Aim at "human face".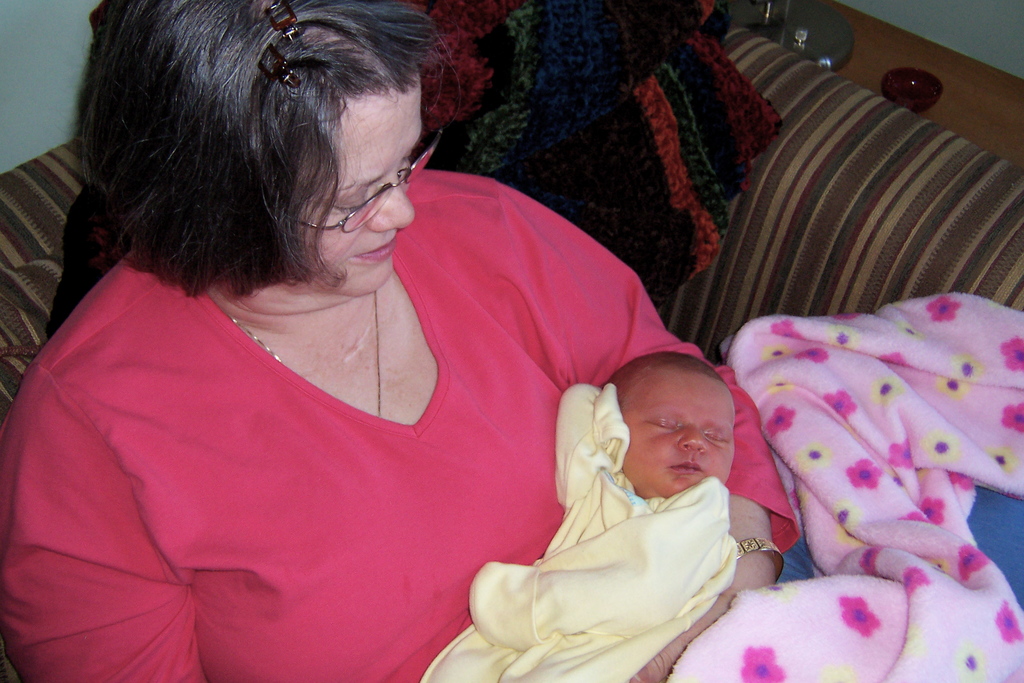
Aimed at bbox=(273, 54, 426, 304).
